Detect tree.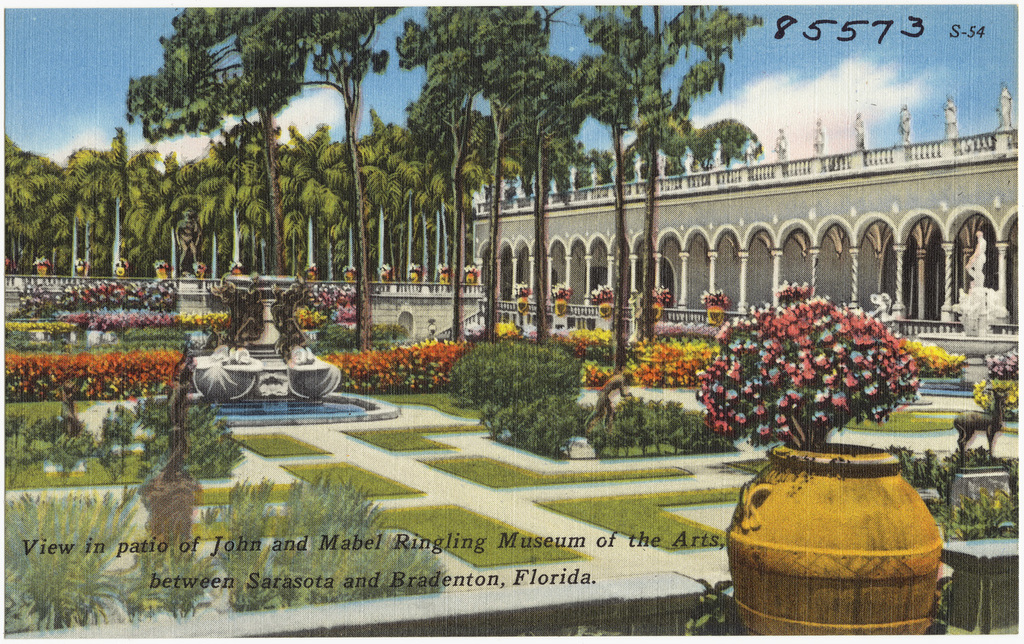
Detected at bbox(626, 0, 763, 343).
